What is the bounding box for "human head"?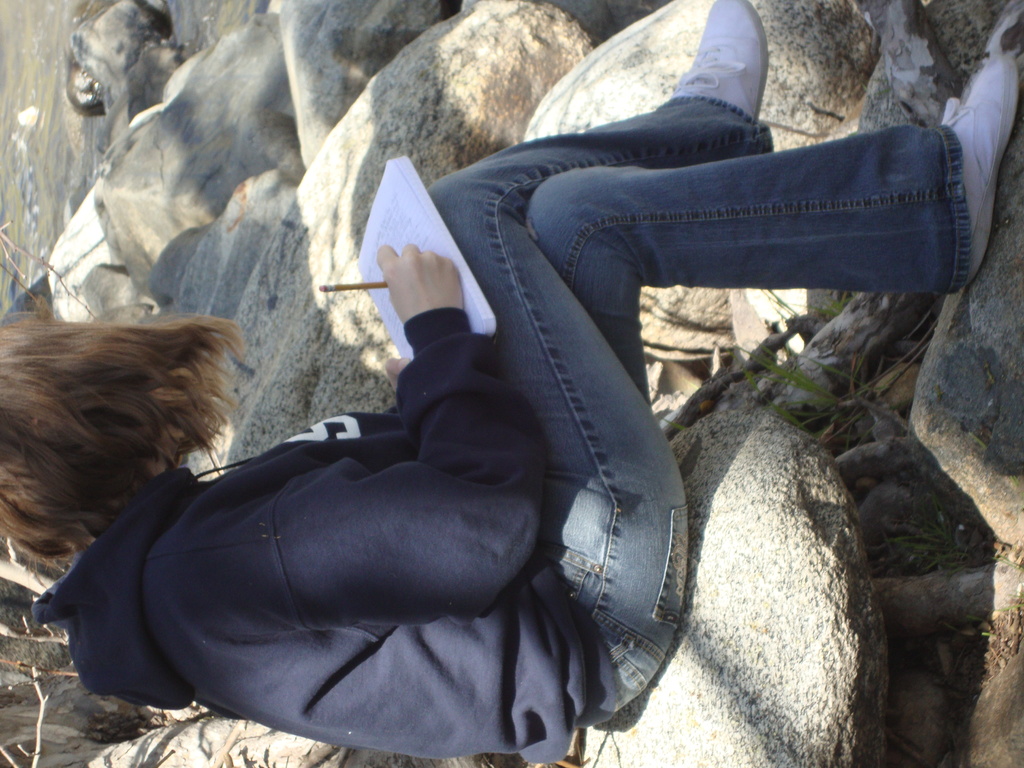
{"left": 0, "top": 308, "right": 244, "bottom": 573}.
